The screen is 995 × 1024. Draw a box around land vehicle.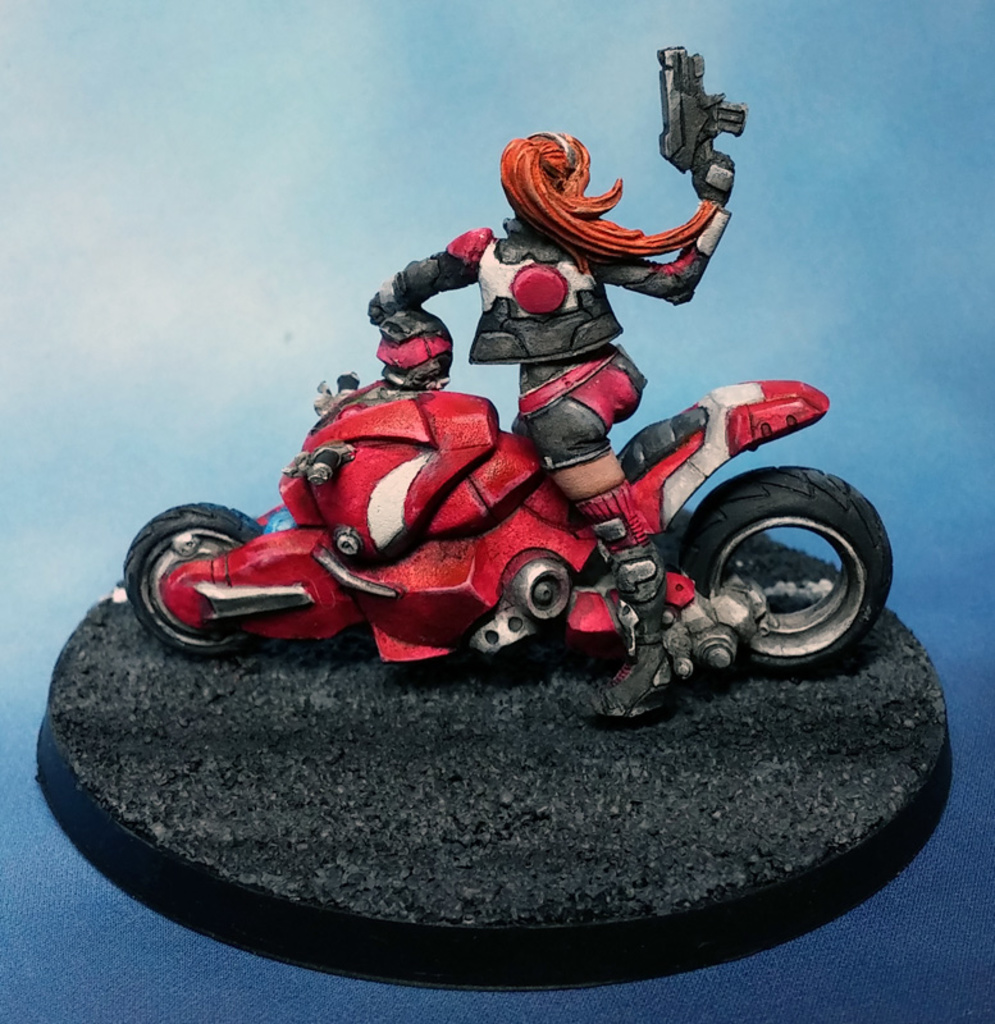
region(128, 379, 894, 682).
